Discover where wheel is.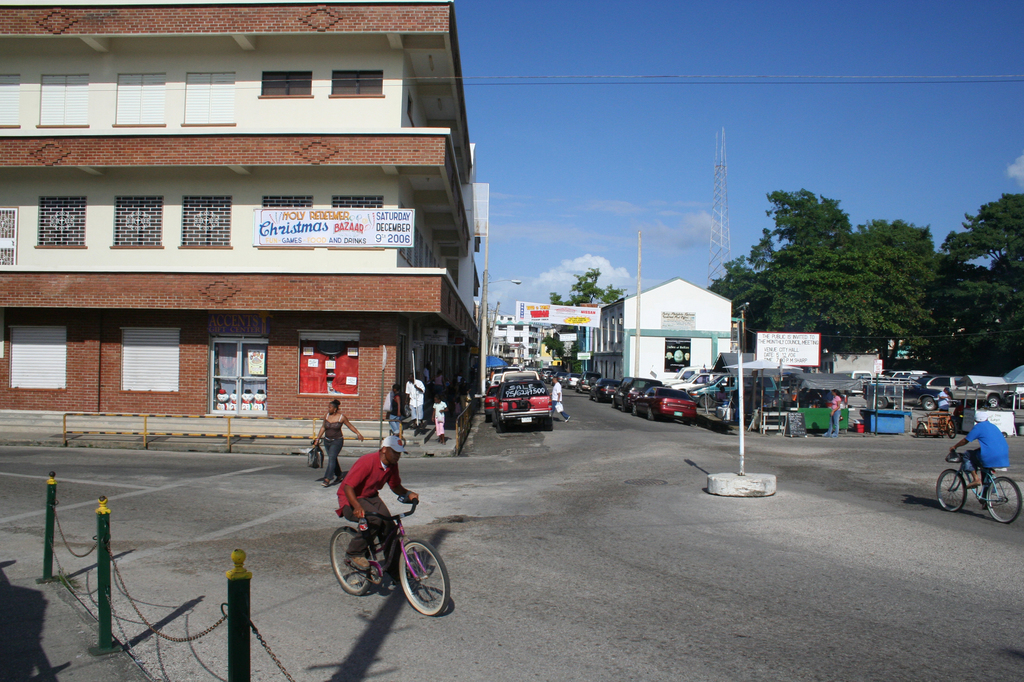
Discovered at bbox(916, 422, 933, 437).
